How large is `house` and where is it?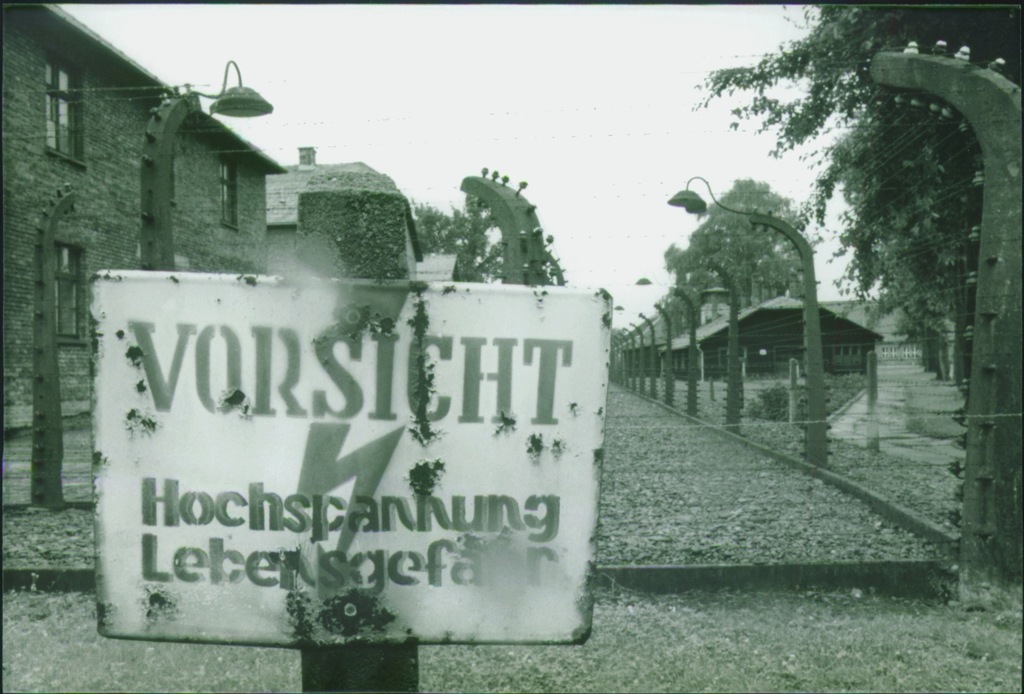
Bounding box: locate(4, 3, 274, 426).
